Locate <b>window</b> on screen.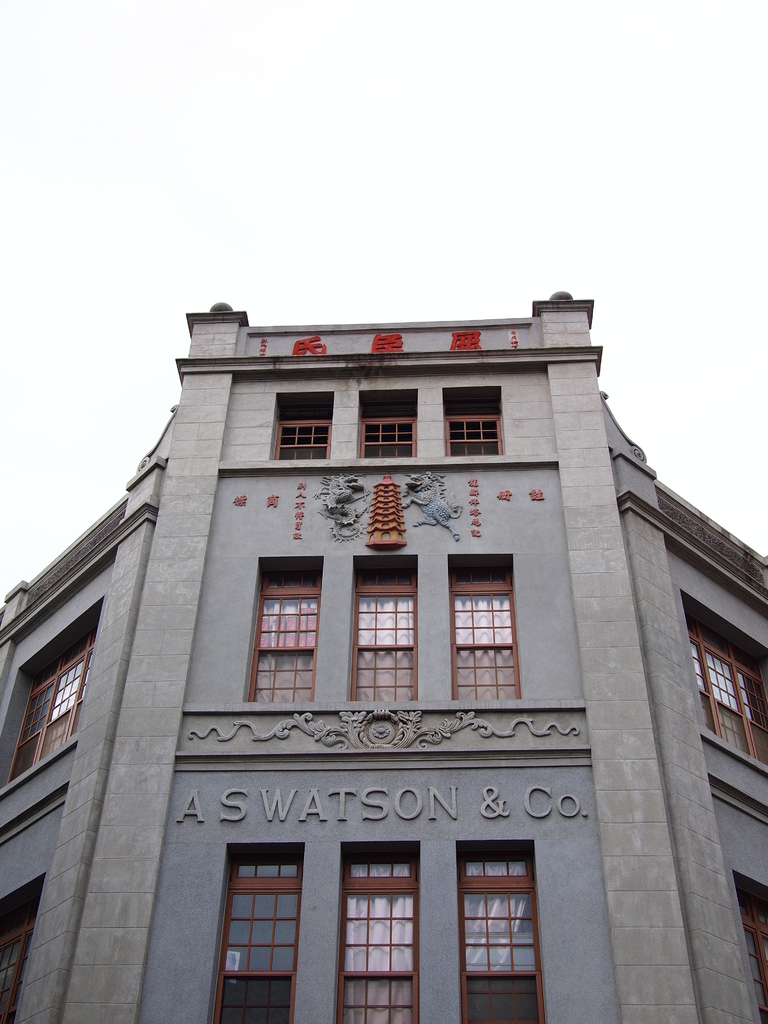
On screen at BBox(358, 413, 417, 463).
